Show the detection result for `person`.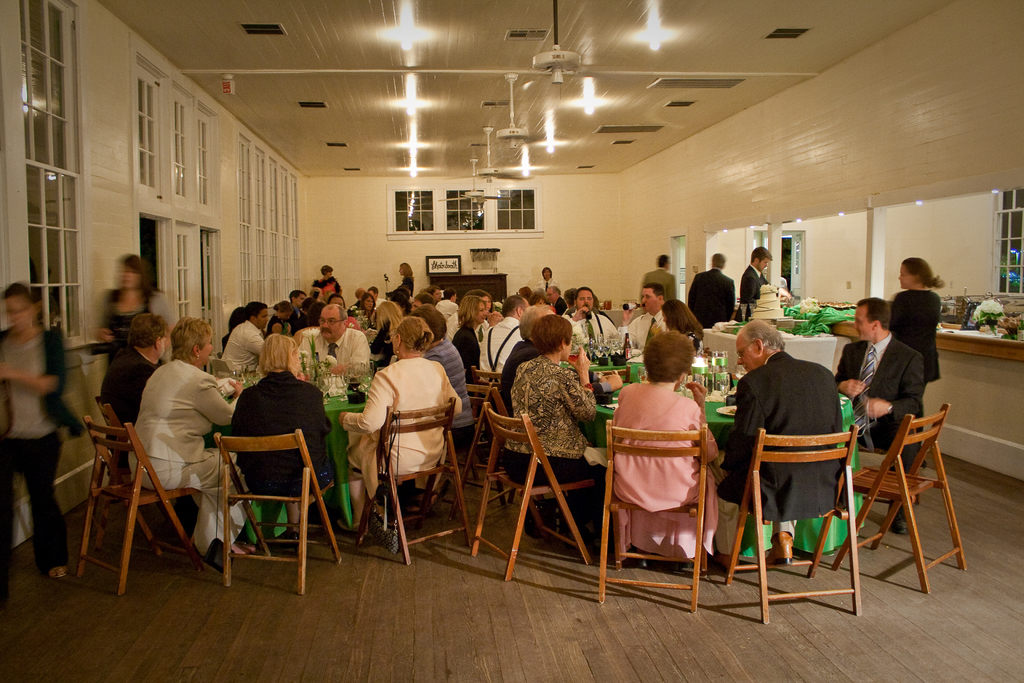
Rect(310, 262, 343, 297).
